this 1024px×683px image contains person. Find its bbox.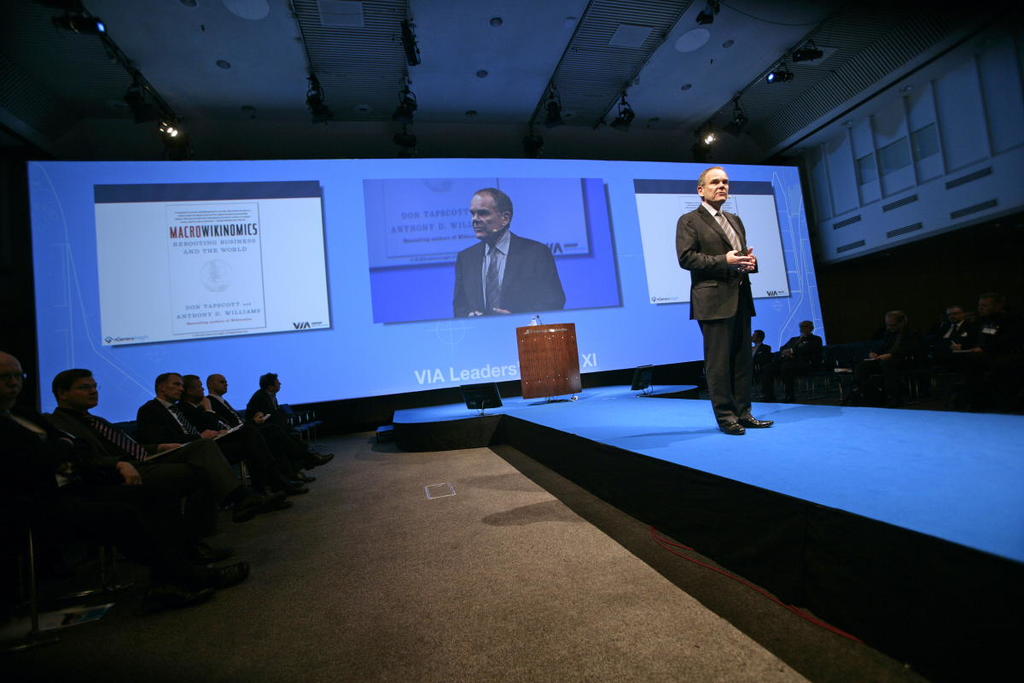
680/161/774/428.
